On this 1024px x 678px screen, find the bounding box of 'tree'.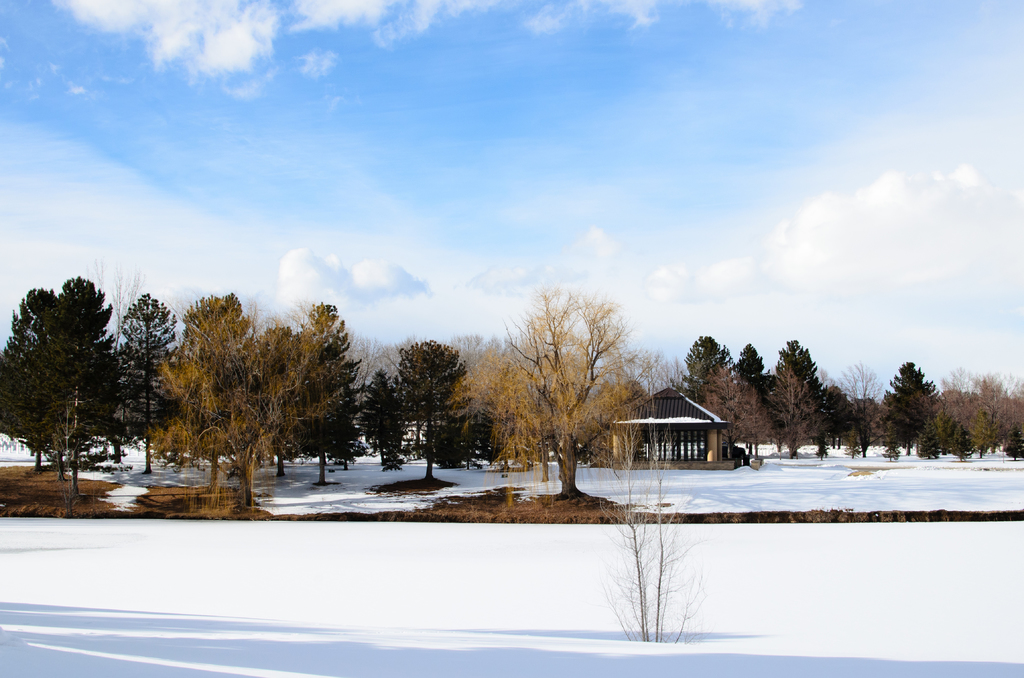
Bounding box: (x1=872, y1=359, x2=943, y2=456).
